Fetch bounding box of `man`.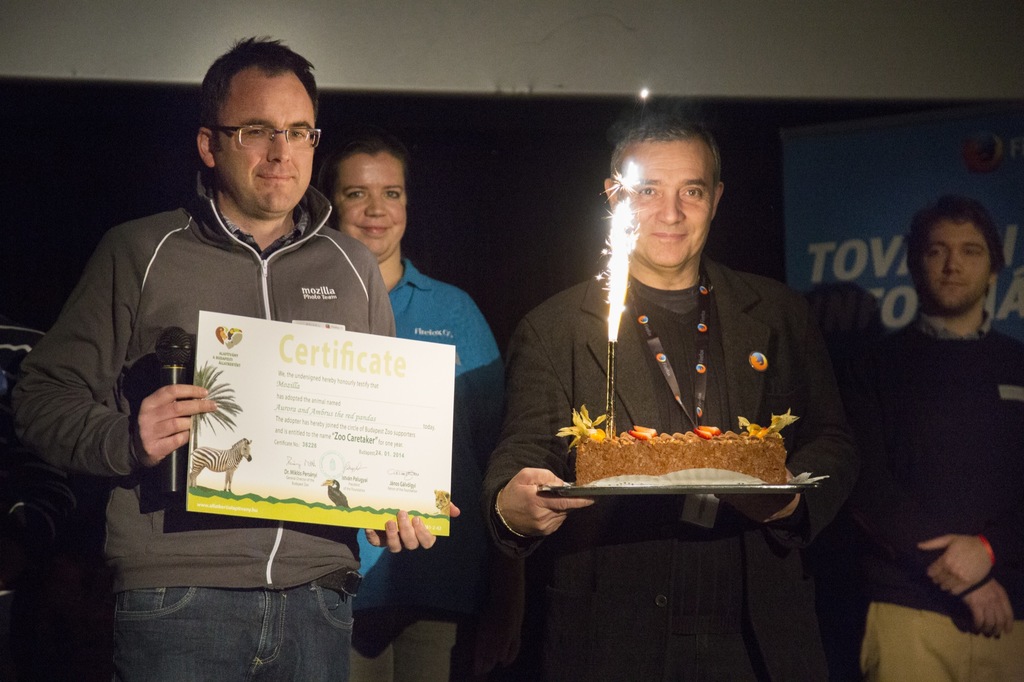
Bbox: bbox=(806, 173, 1018, 661).
